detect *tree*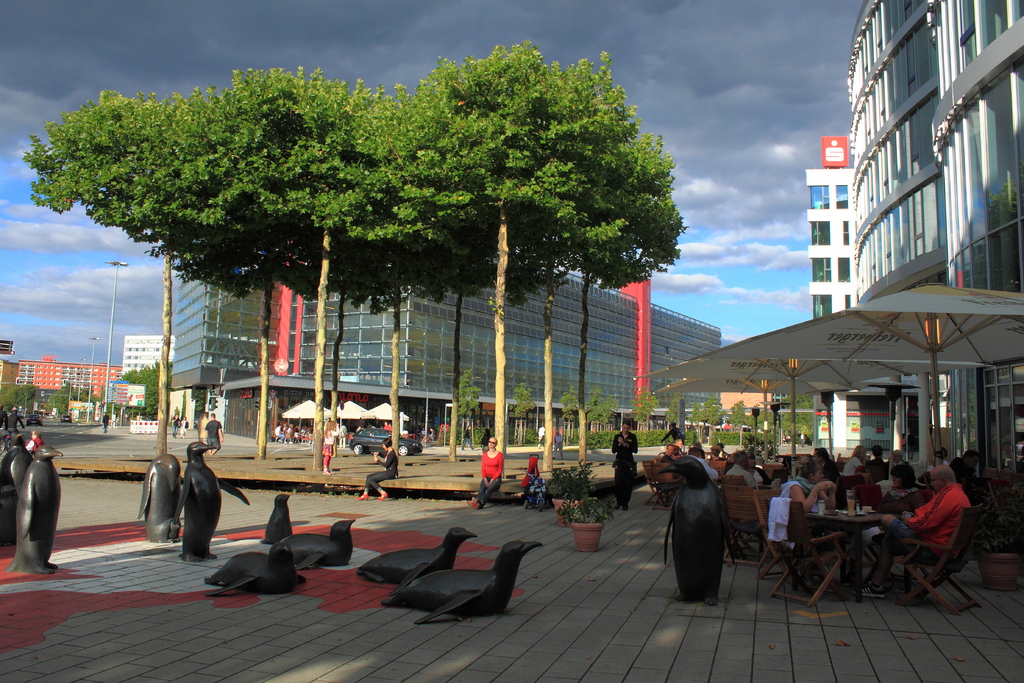
{"left": 461, "top": 373, "right": 479, "bottom": 449}
